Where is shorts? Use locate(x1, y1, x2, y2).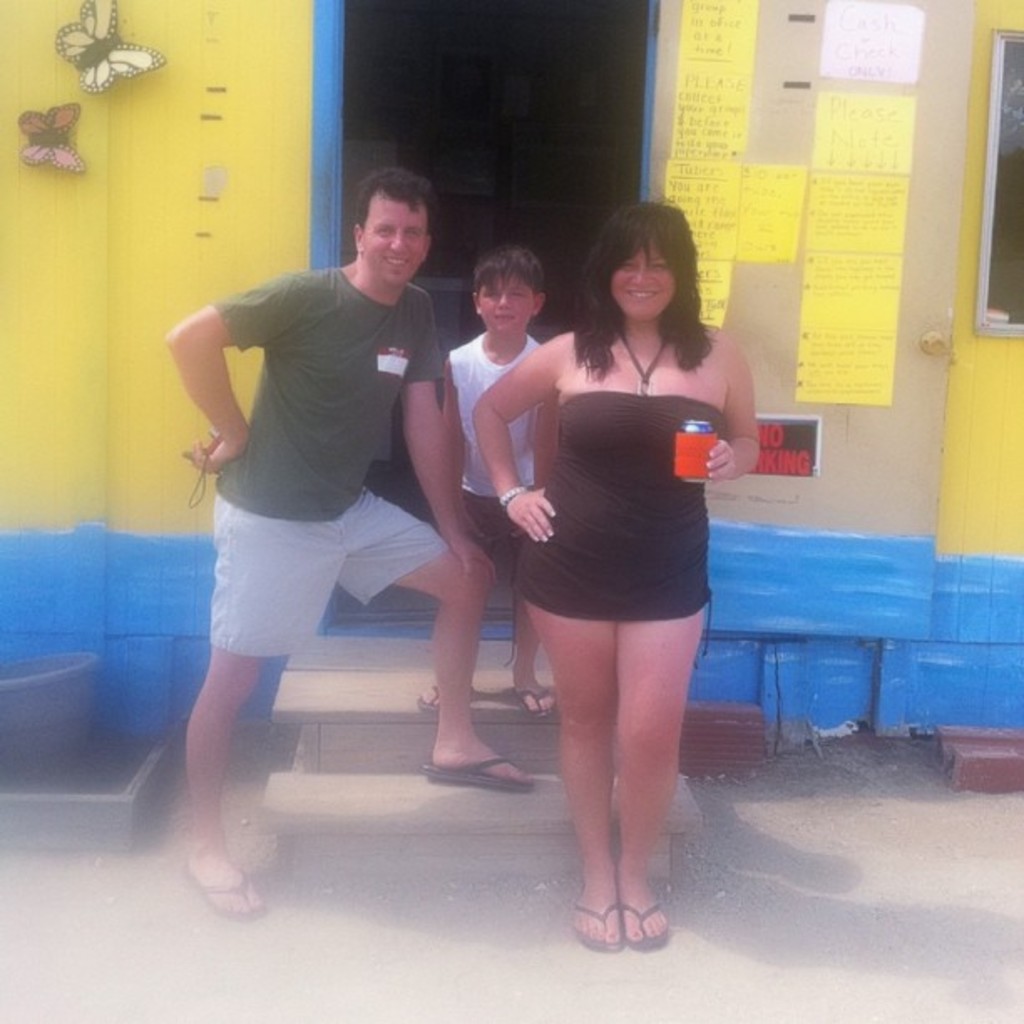
locate(455, 490, 525, 587).
